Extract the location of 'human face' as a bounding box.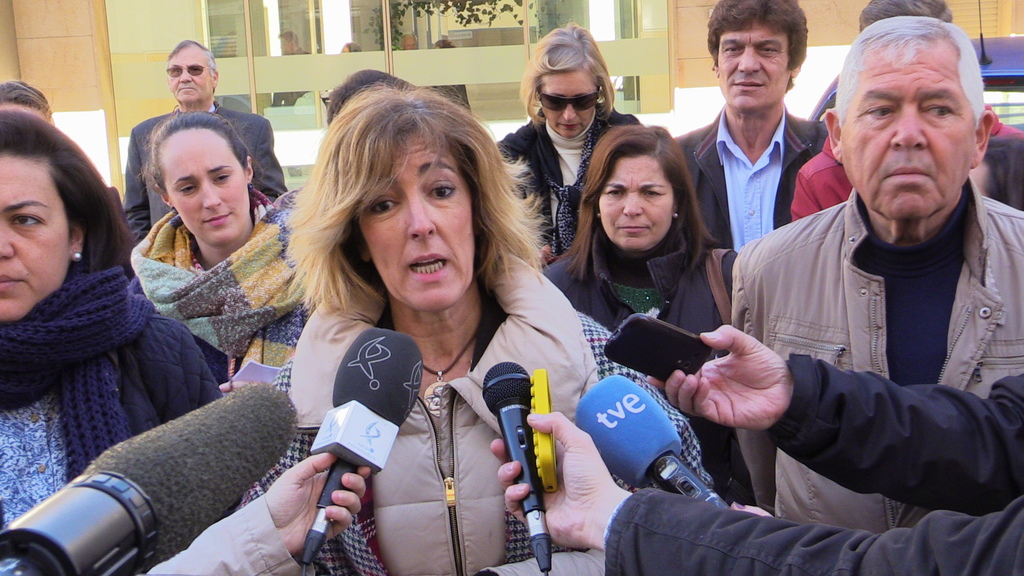
Rect(354, 137, 472, 317).
